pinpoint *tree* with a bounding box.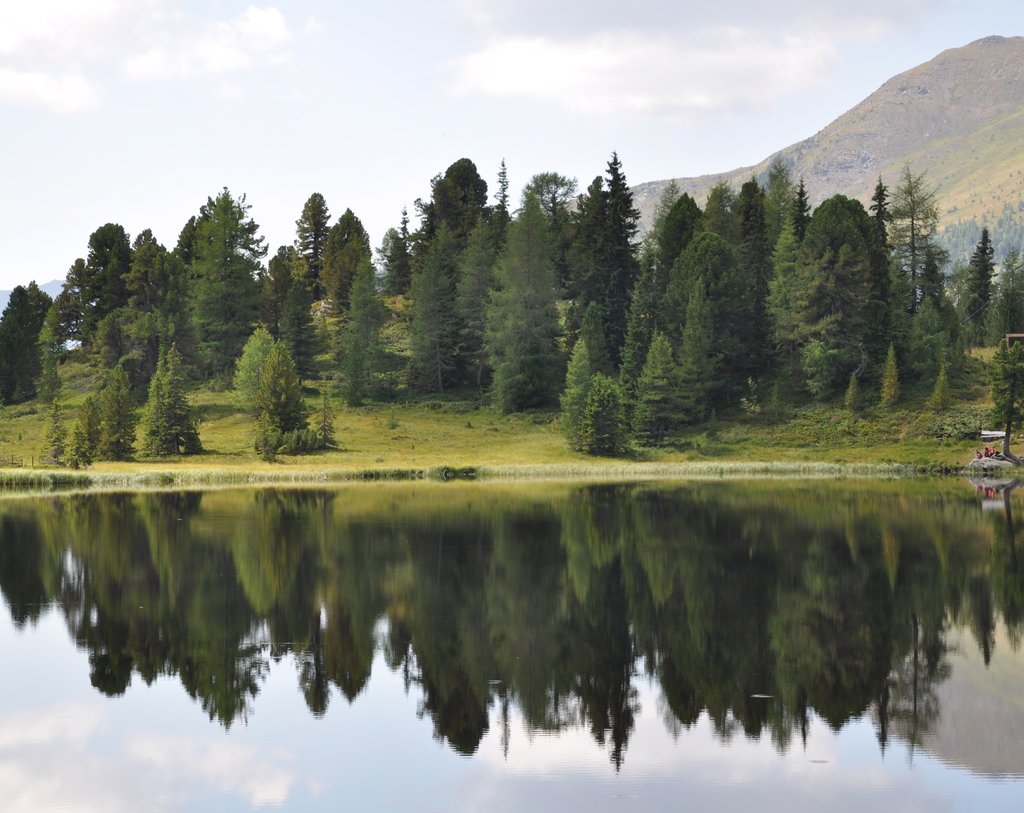
(left=756, top=152, right=805, bottom=221).
